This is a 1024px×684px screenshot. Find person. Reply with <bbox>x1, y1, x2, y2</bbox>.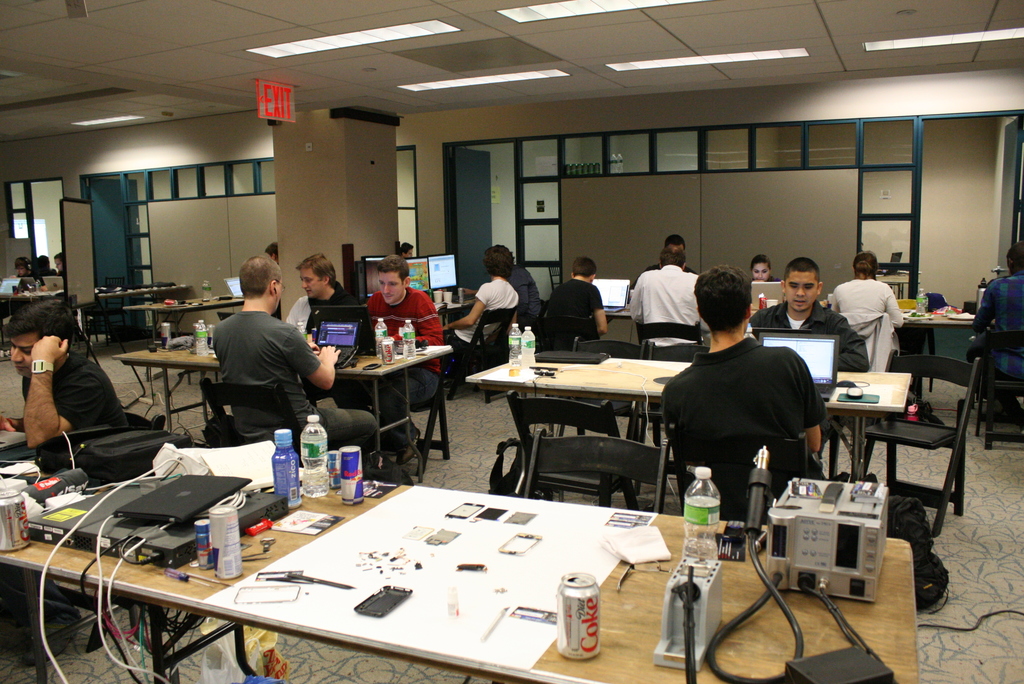
<bbox>669, 272, 825, 519</bbox>.
